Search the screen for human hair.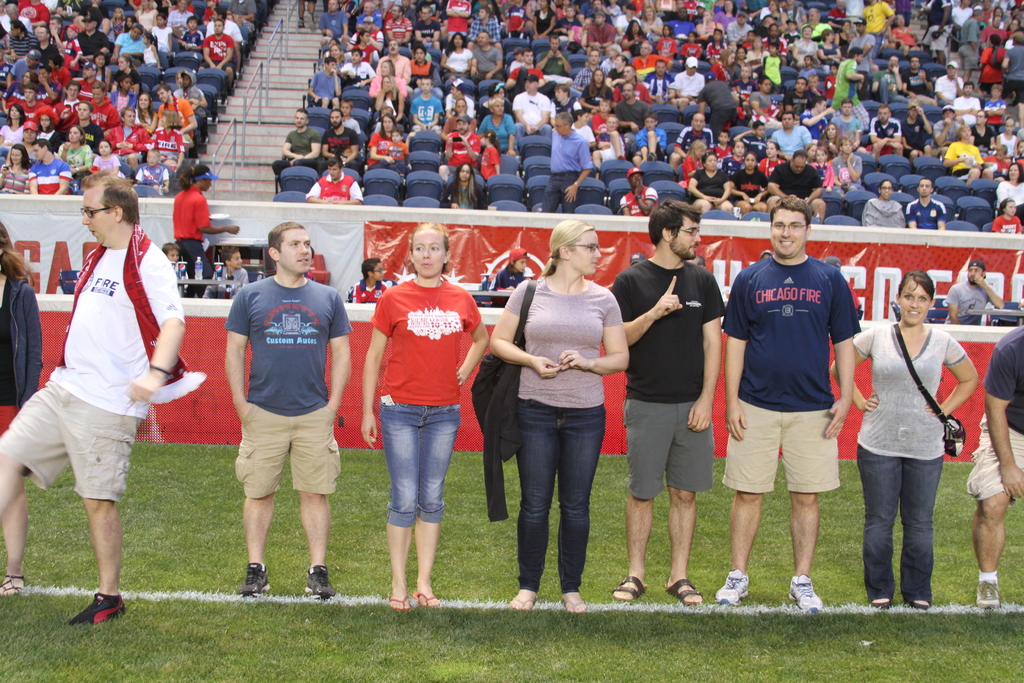
Found at x1=766 y1=194 x2=812 y2=229.
